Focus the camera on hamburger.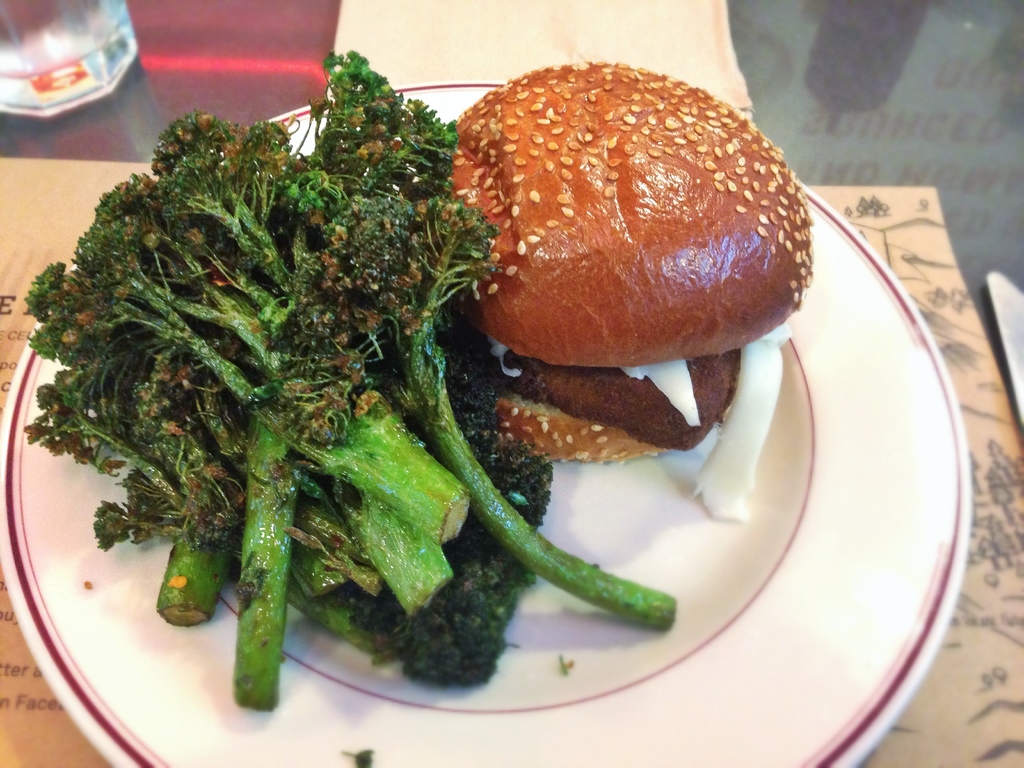
Focus region: BBox(445, 61, 812, 521).
